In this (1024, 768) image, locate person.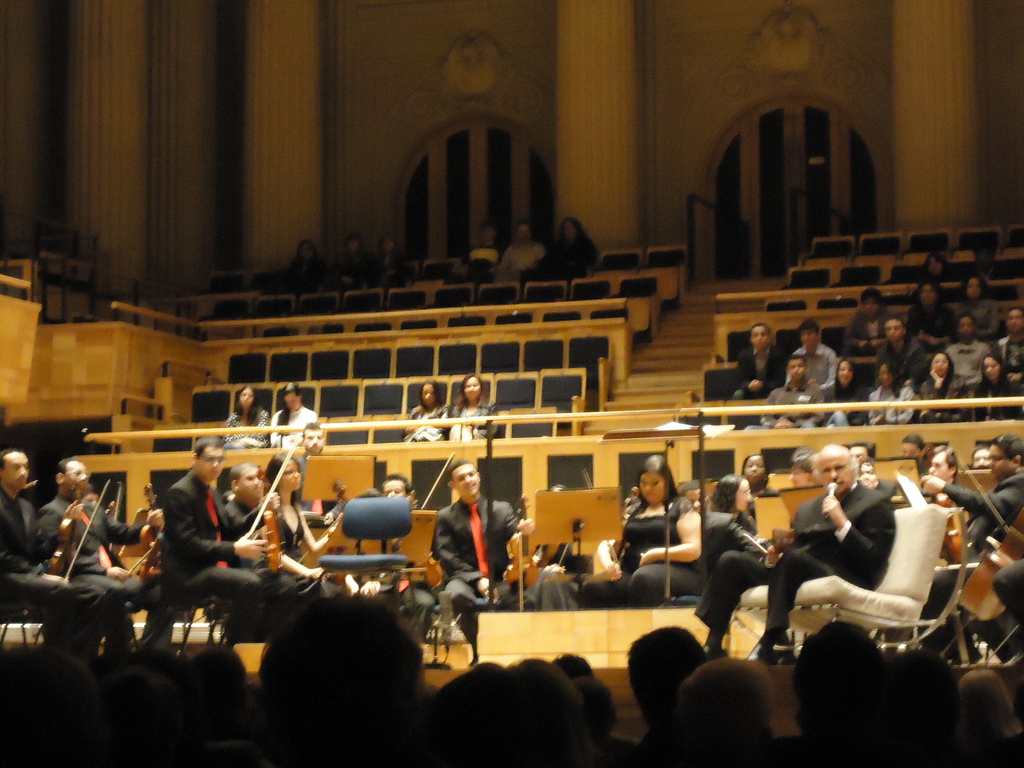
Bounding box: [220,380,265,451].
